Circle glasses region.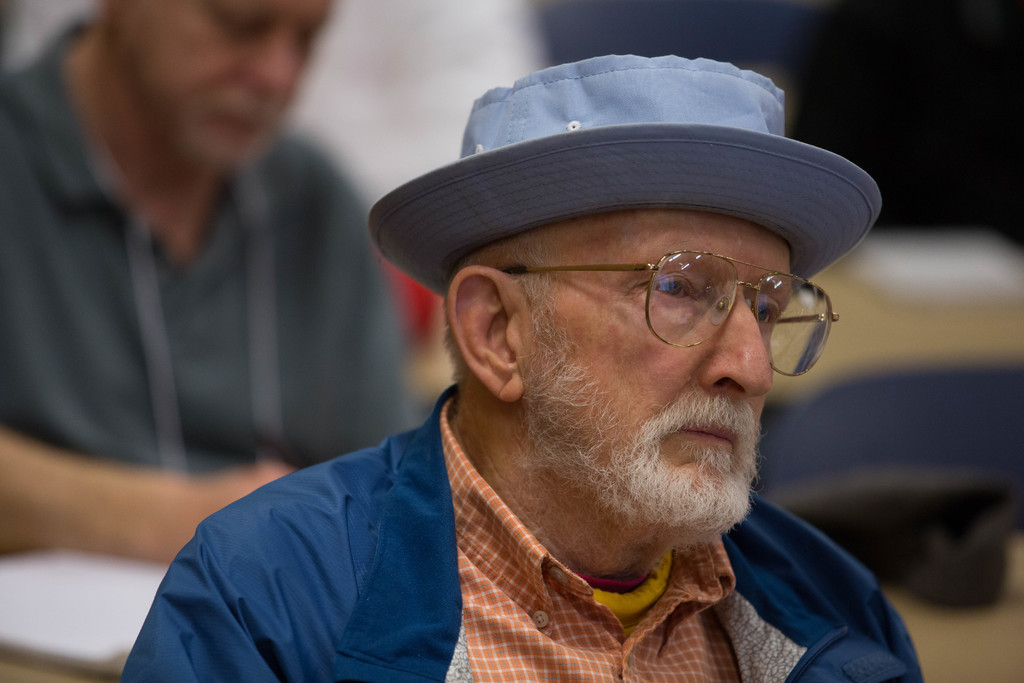
Region: x1=500, y1=247, x2=840, y2=378.
